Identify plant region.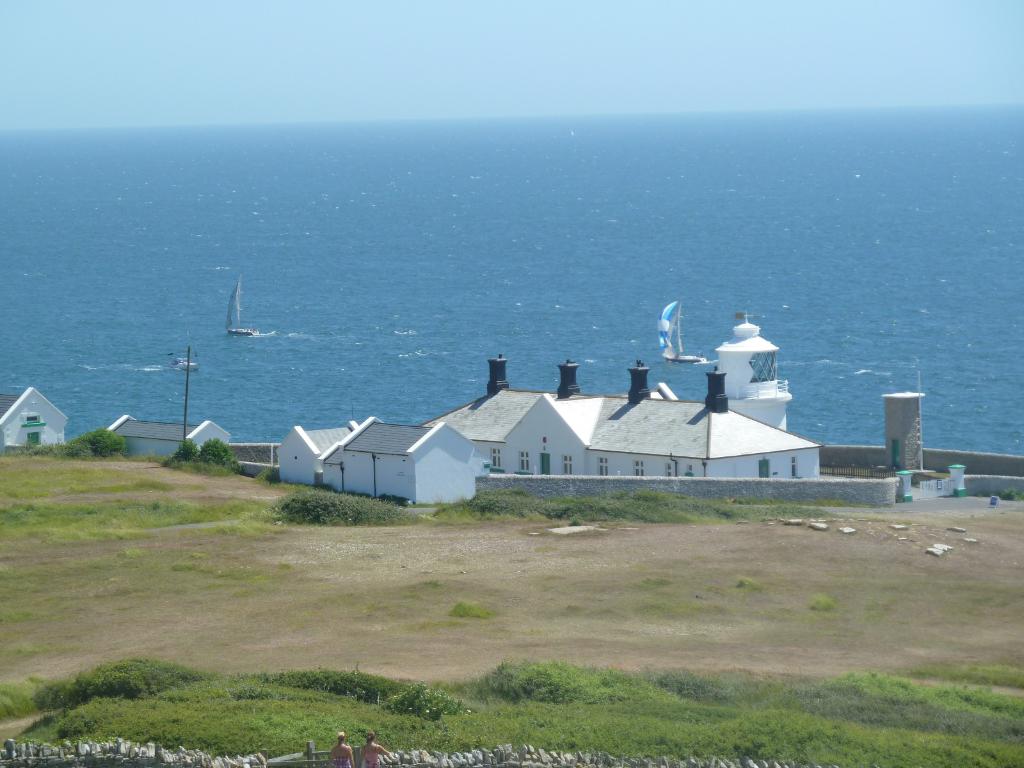
Region: [x1=735, y1=576, x2=765, y2=591].
